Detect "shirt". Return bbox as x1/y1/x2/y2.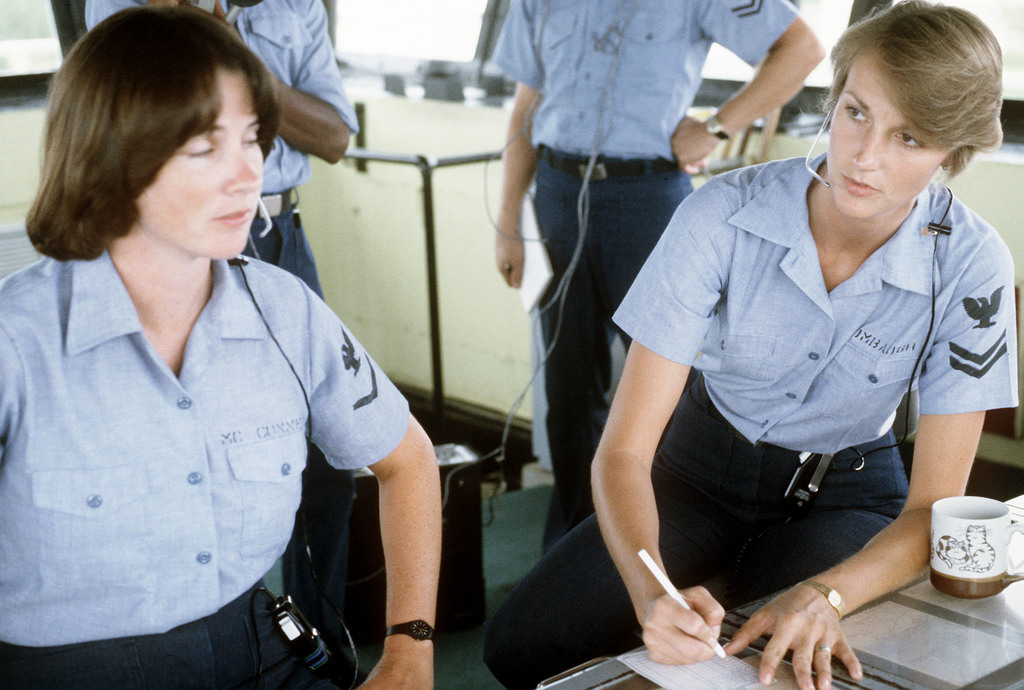
85/0/362/200.
